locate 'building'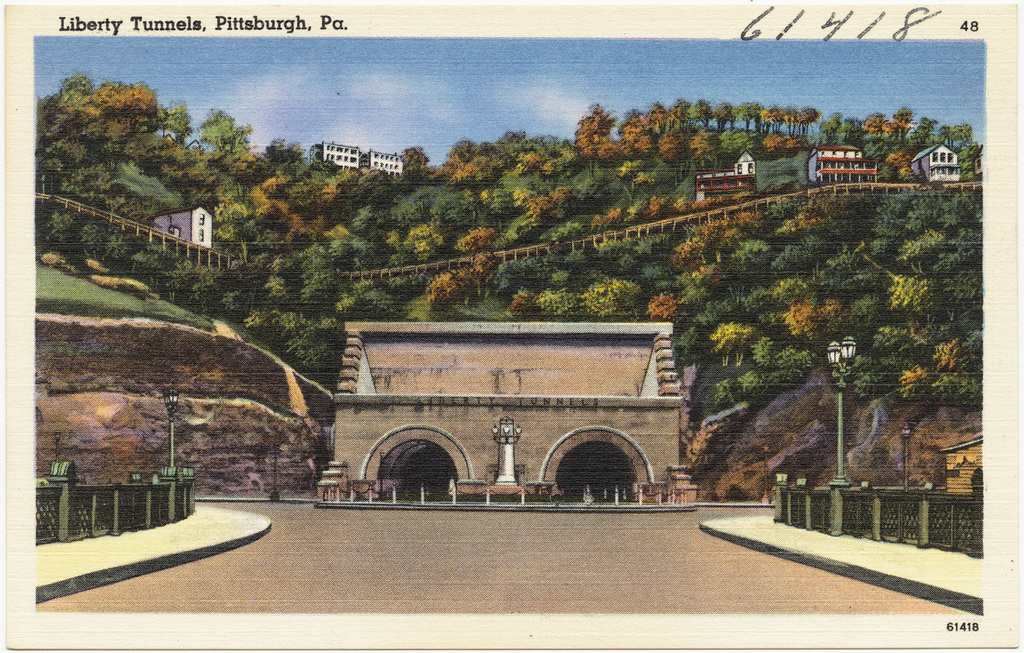
bbox(308, 142, 402, 179)
